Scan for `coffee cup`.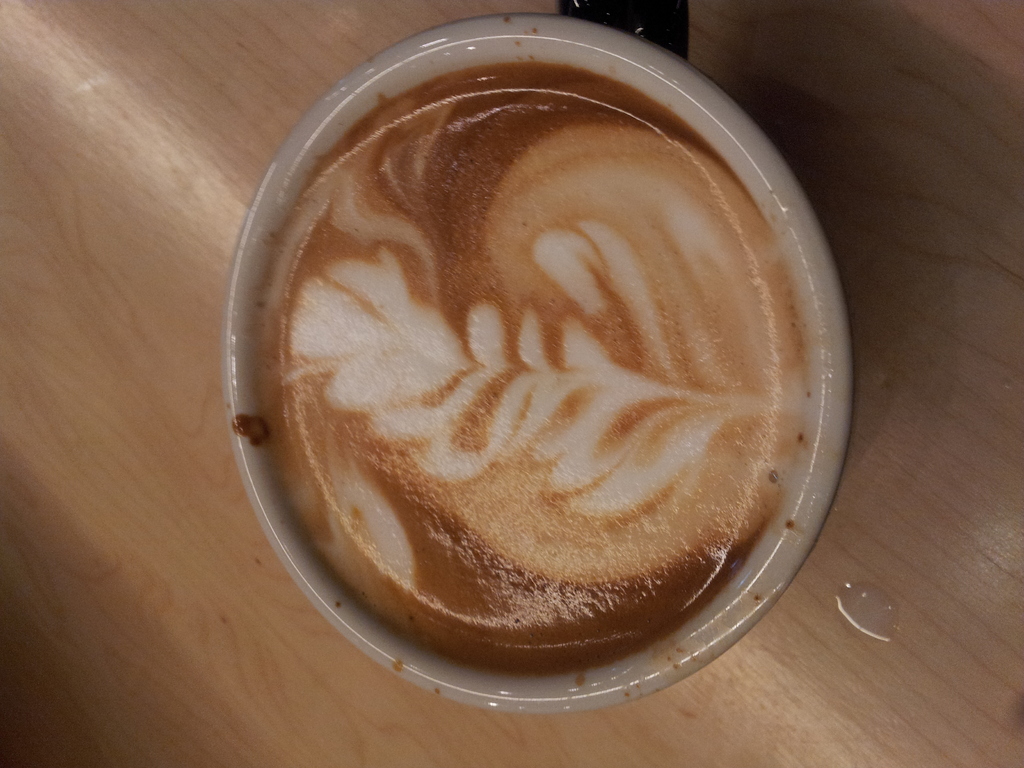
Scan result: locate(220, 0, 859, 721).
